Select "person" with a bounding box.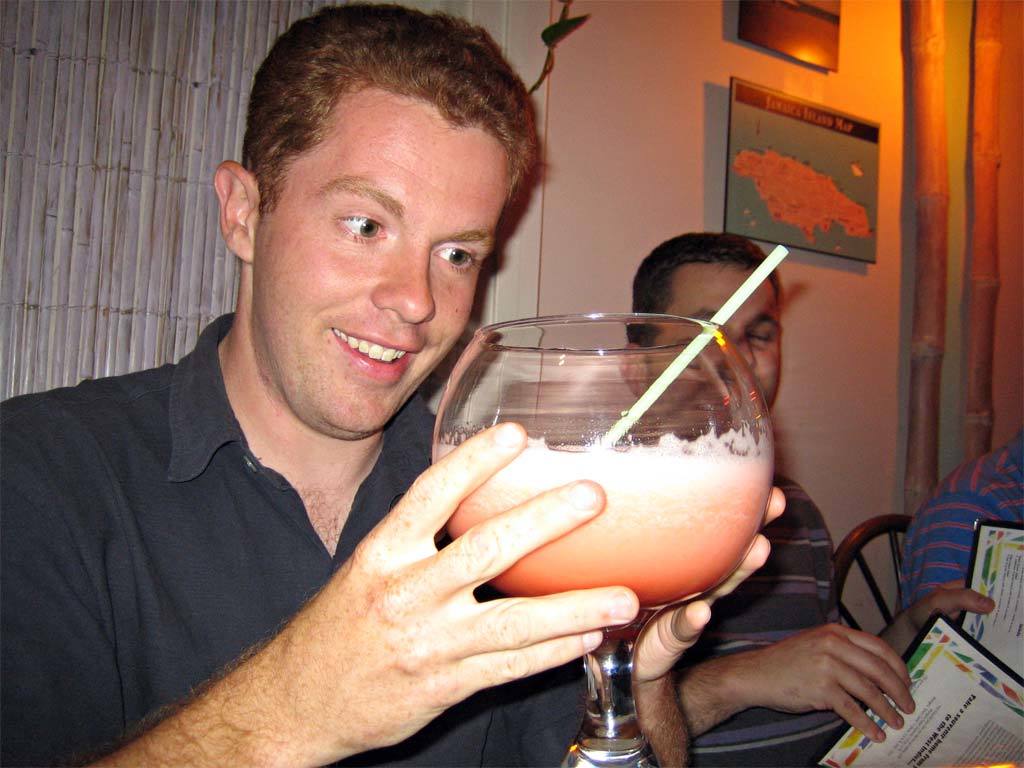
x1=617 y1=228 x2=993 y2=765.
